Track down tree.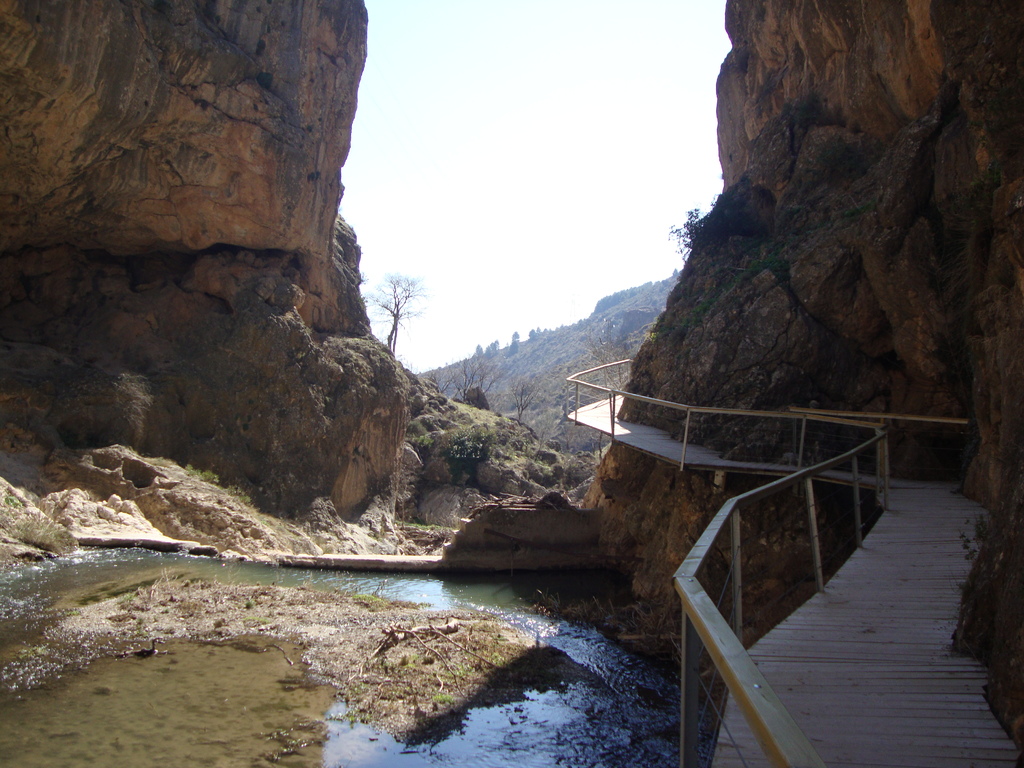
Tracked to Rect(470, 343, 486, 358).
